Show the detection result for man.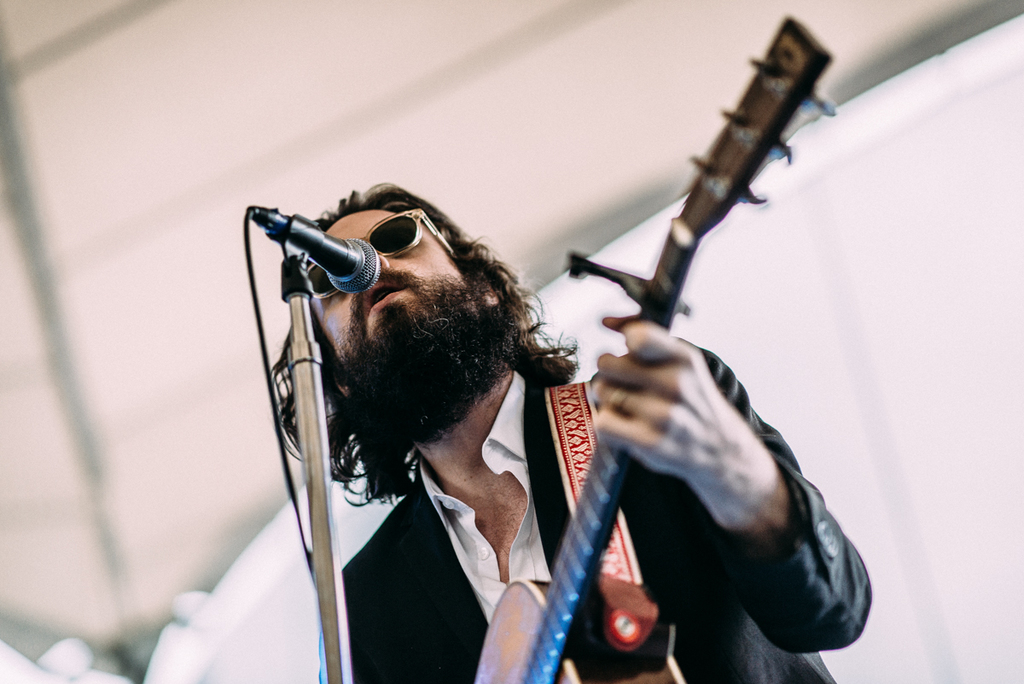
(269, 179, 870, 683).
